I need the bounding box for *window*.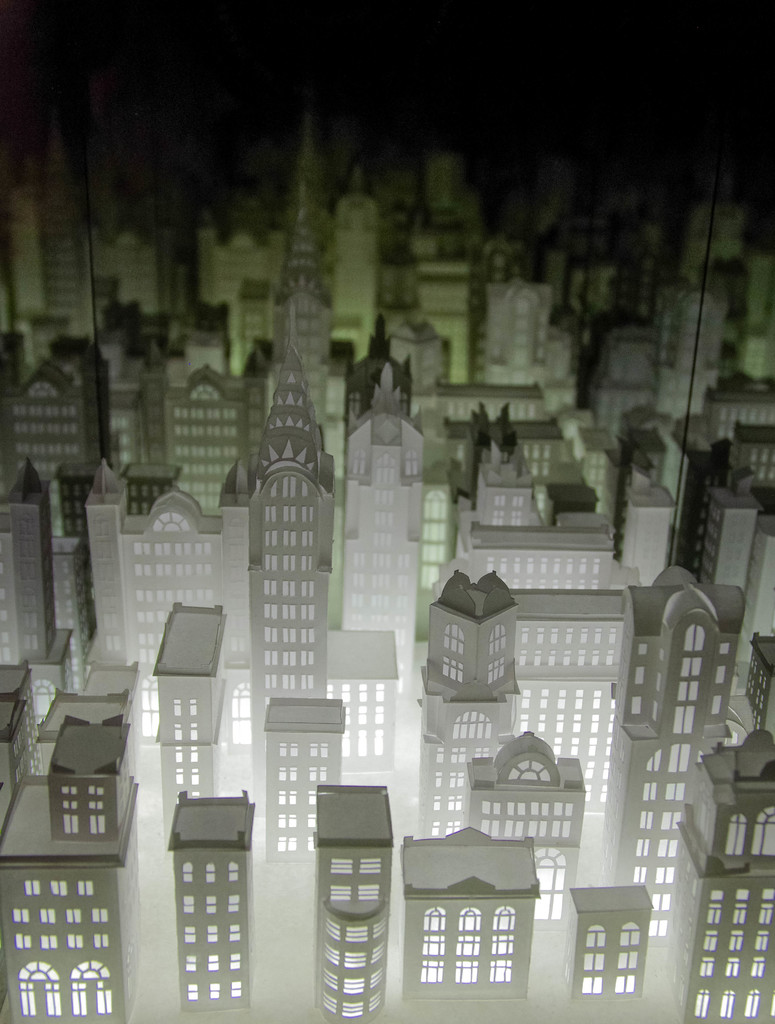
Here it is: x1=681 y1=658 x2=703 y2=675.
